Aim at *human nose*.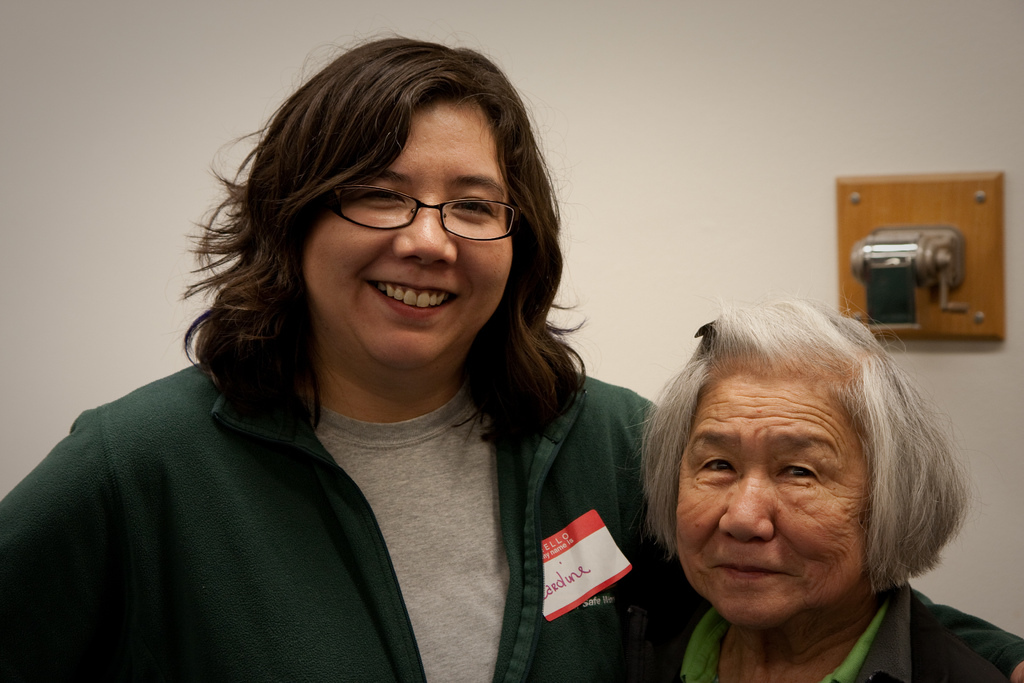
Aimed at region(717, 472, 776, 545).
